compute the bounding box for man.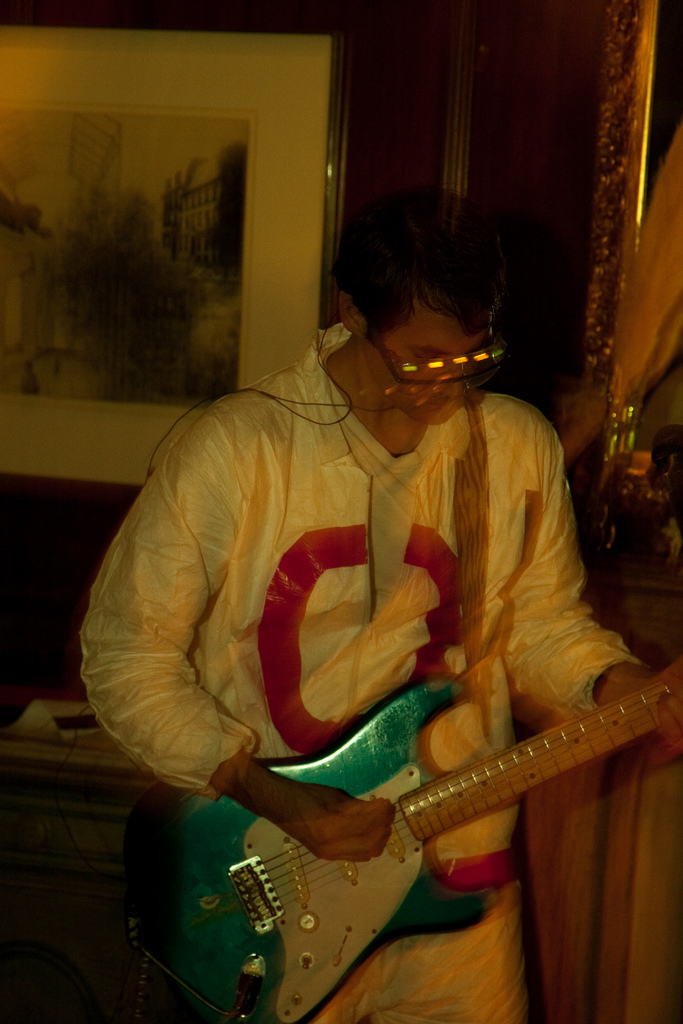
box=[88, 173, 628, 950].
